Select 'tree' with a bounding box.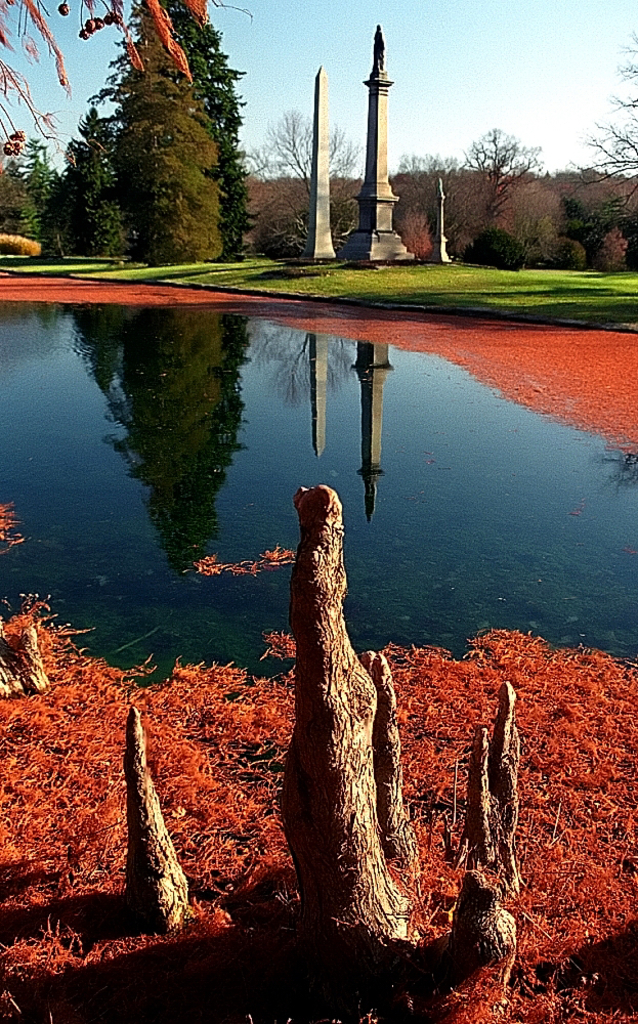
detection(101, 31, 226, 268).
